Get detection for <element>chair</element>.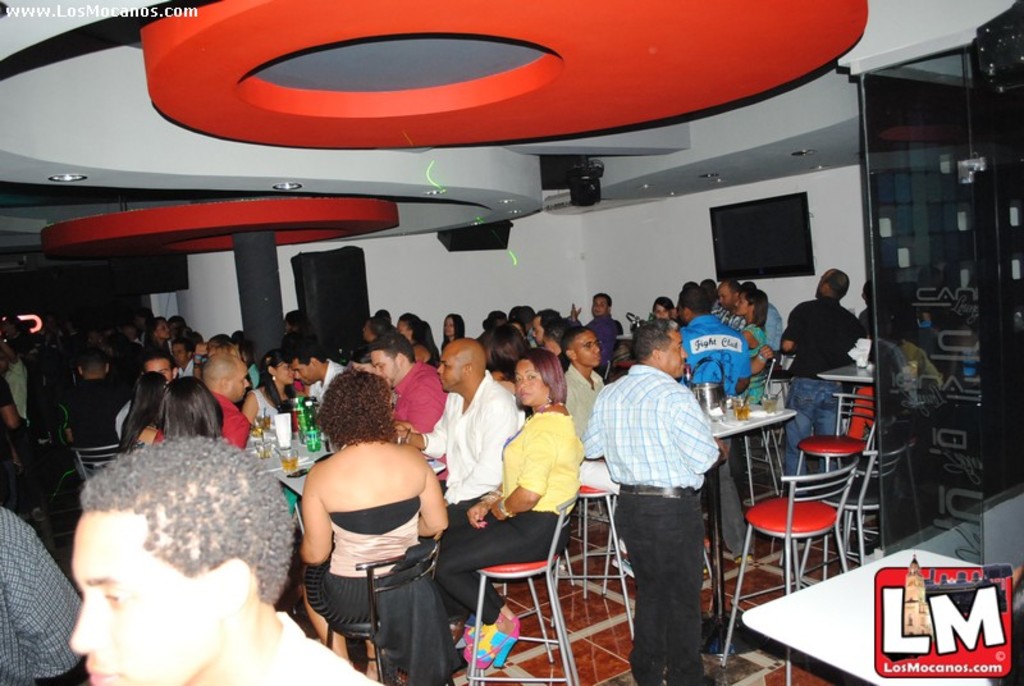
Detection: <bbox>320, 539, 439, 685</bbox>.
